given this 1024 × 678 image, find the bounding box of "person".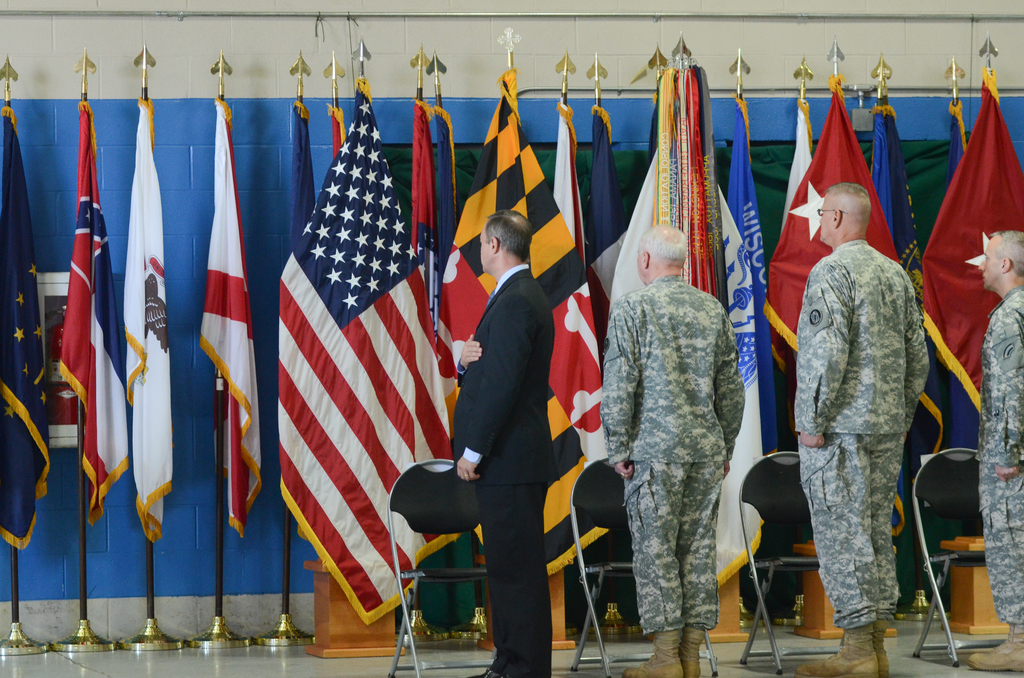
crop(966, 230, 1023, 671).
